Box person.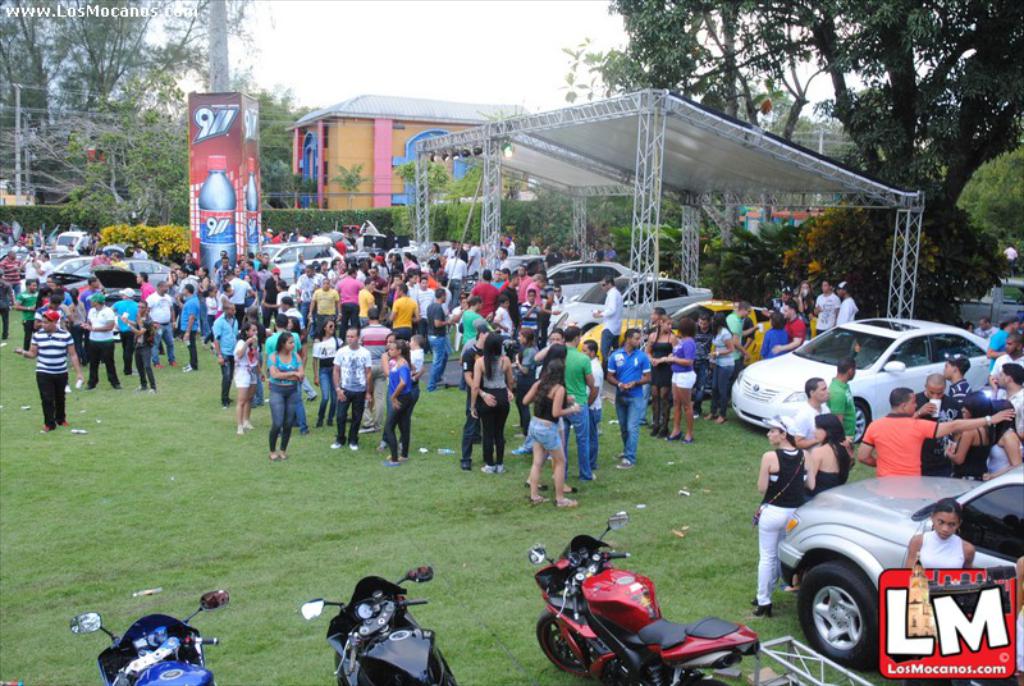
19, 311, 83, 426.
